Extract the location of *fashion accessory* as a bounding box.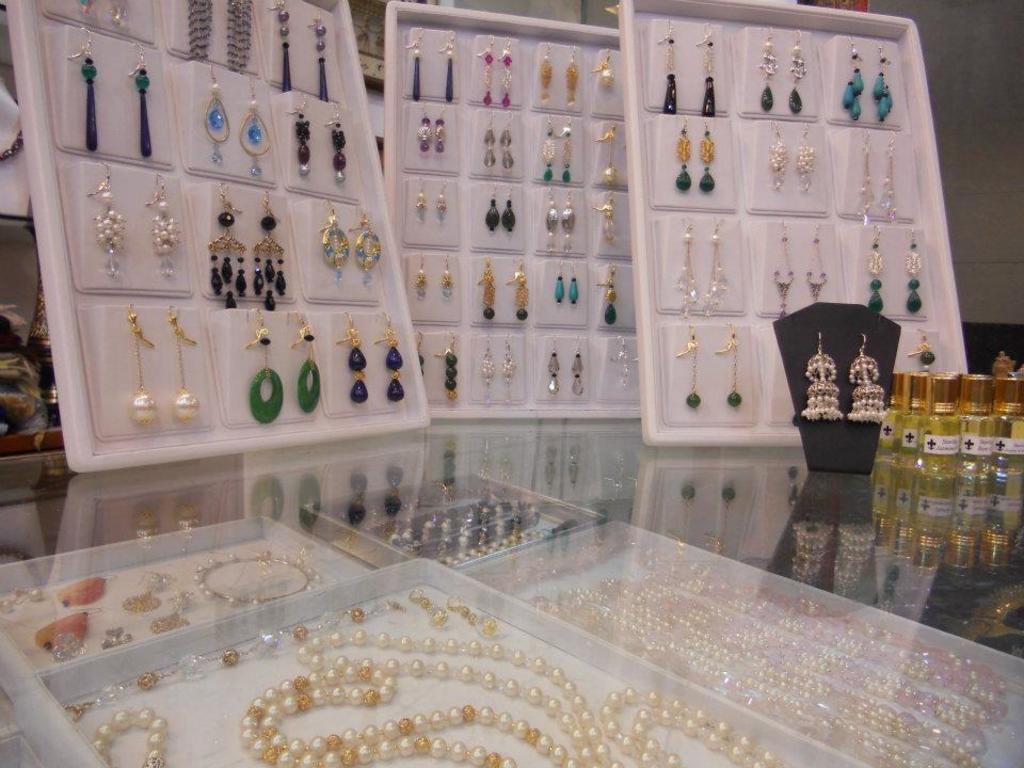
{"x1": 698, "y1": 116, "x2": 715, "y2": 194}.
